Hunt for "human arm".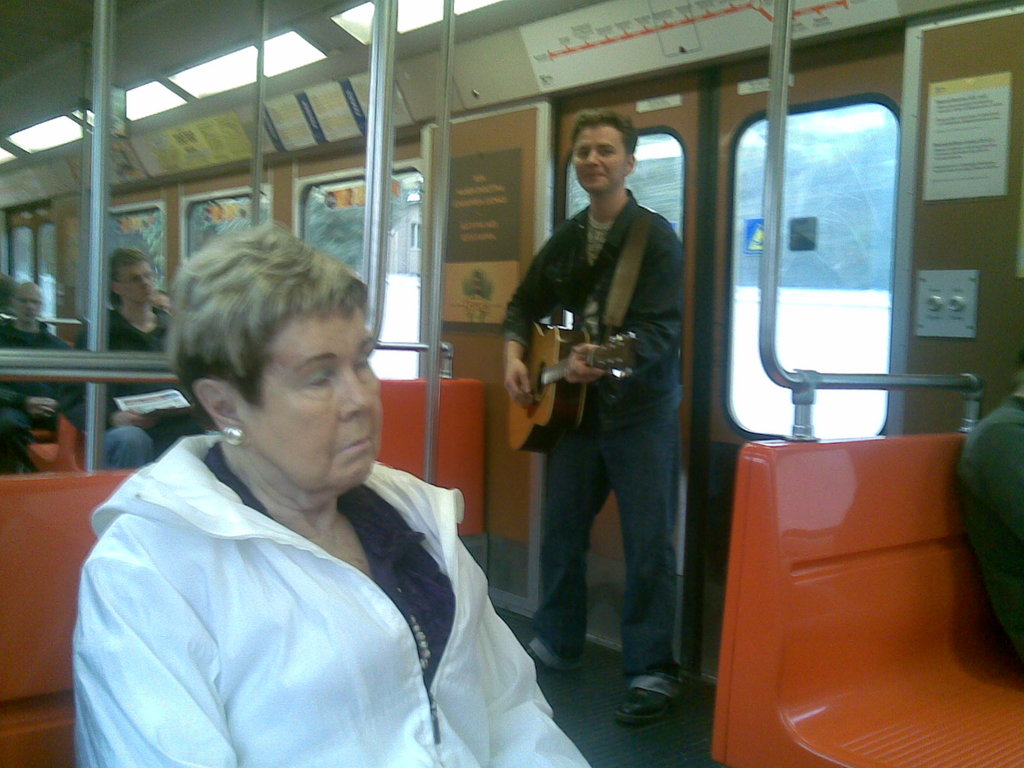
Hunted down at [x1=81, y1=546, x2=234, y2=767].
